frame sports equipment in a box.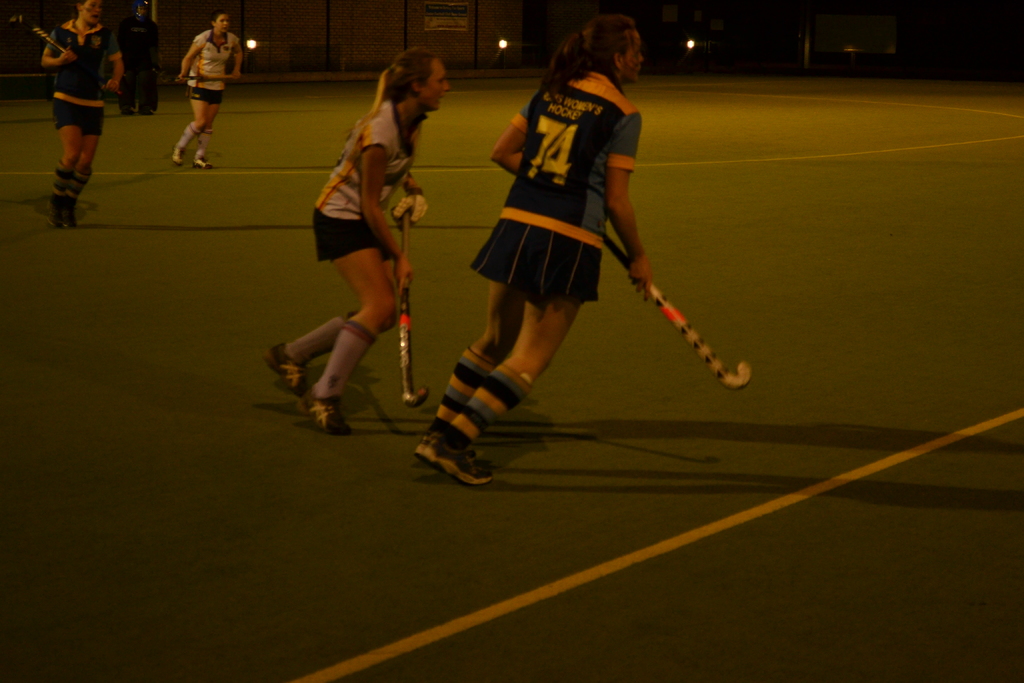
locate(391, 184, 431, 225).
